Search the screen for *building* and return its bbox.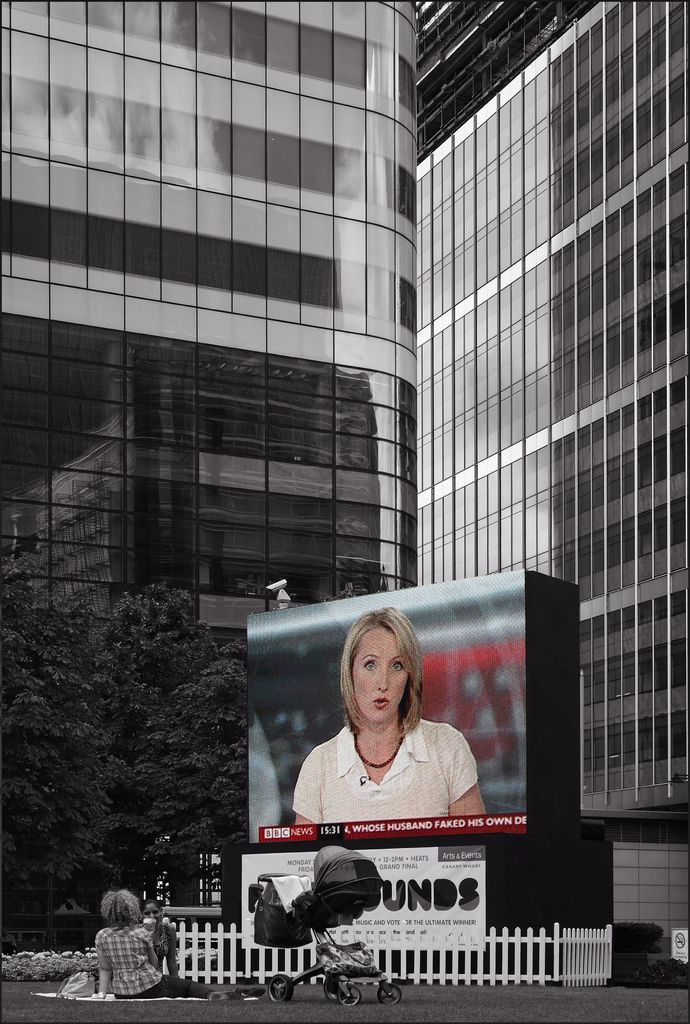
Found: rect(0, 0, 422, 659).
